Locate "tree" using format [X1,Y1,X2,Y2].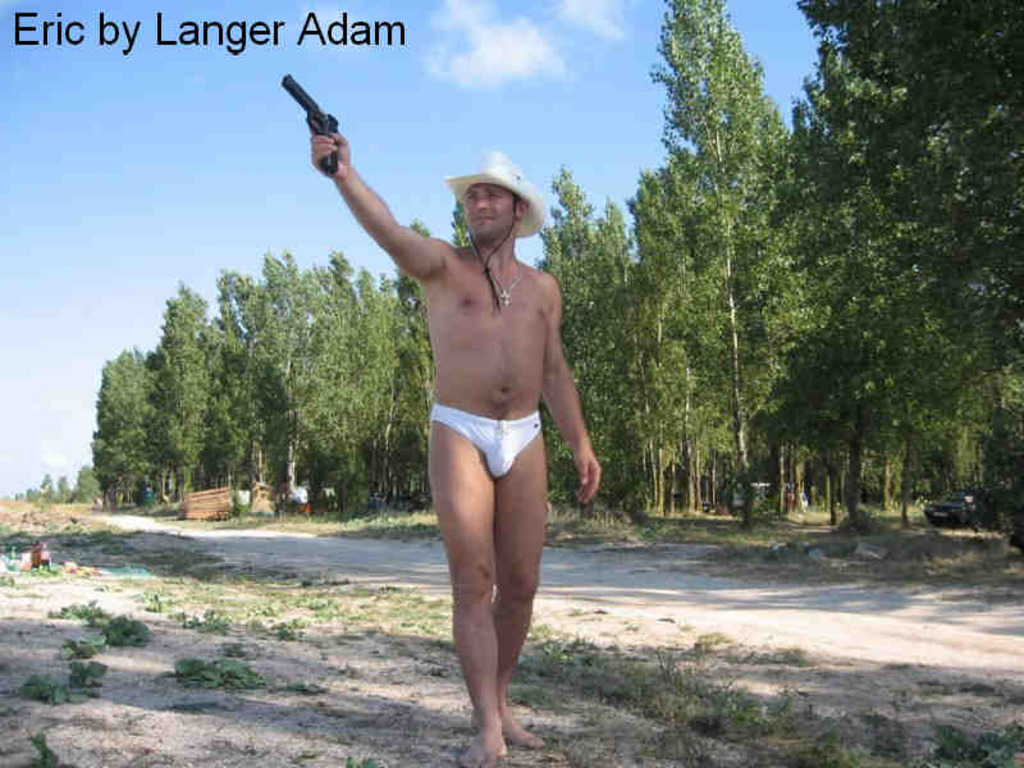
[769,36,1023,520].
